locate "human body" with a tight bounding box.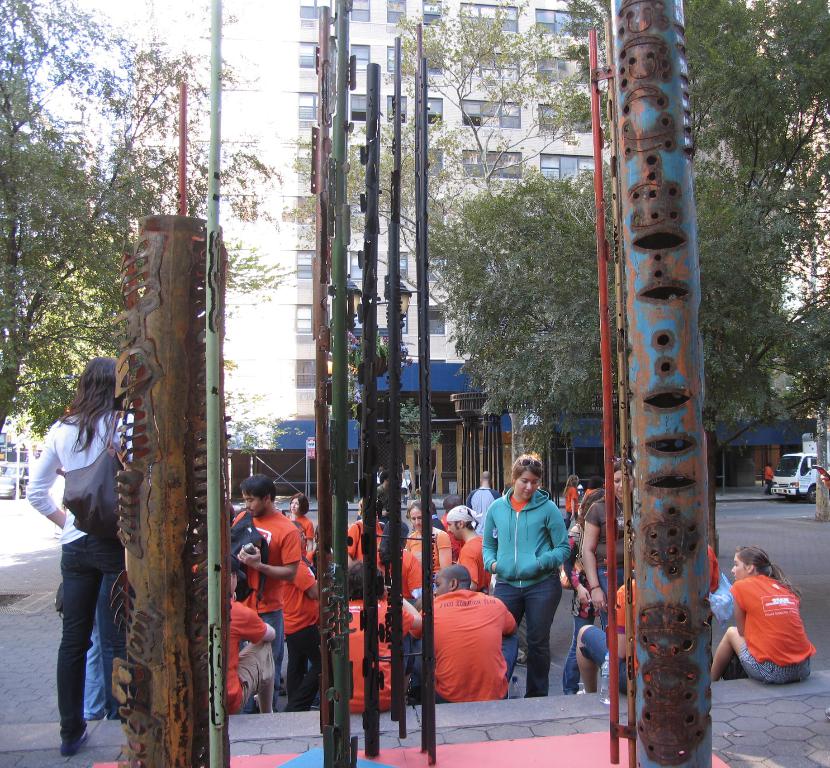
(x1=476, y1=449, x2=567, y2=697).
